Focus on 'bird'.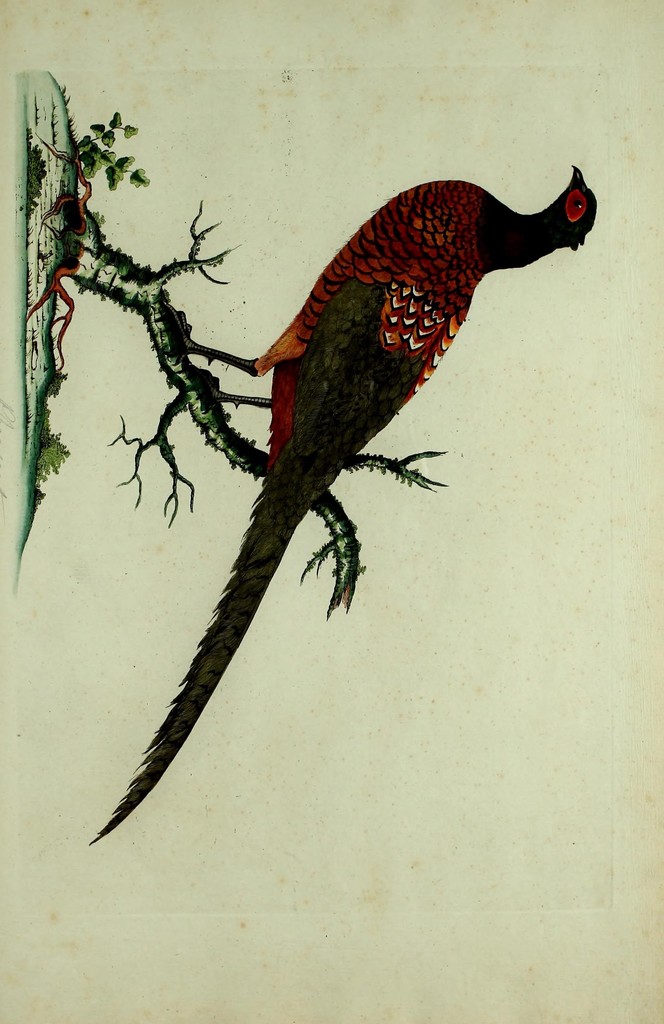
Focused at <region>160, 172, 594, 824</region>.
